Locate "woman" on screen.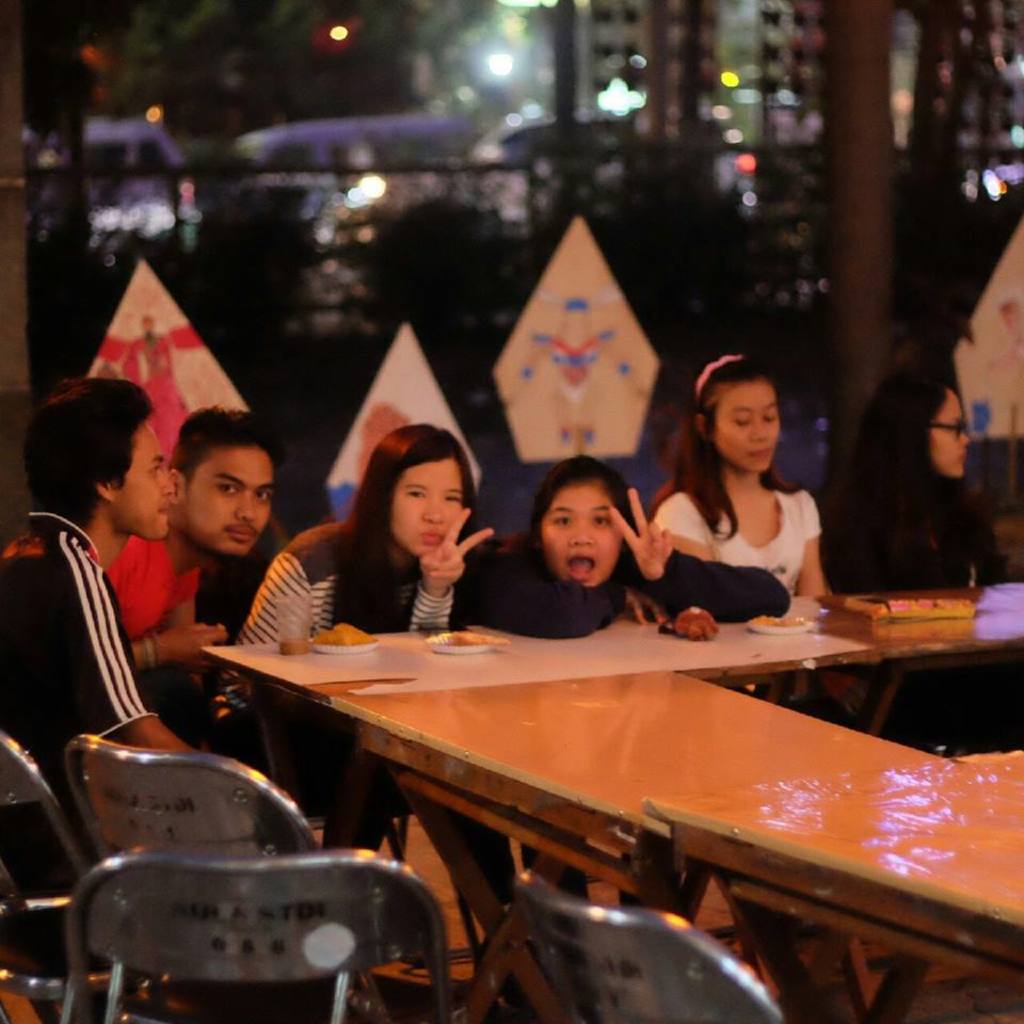
On screen at 633,356,873,647.
